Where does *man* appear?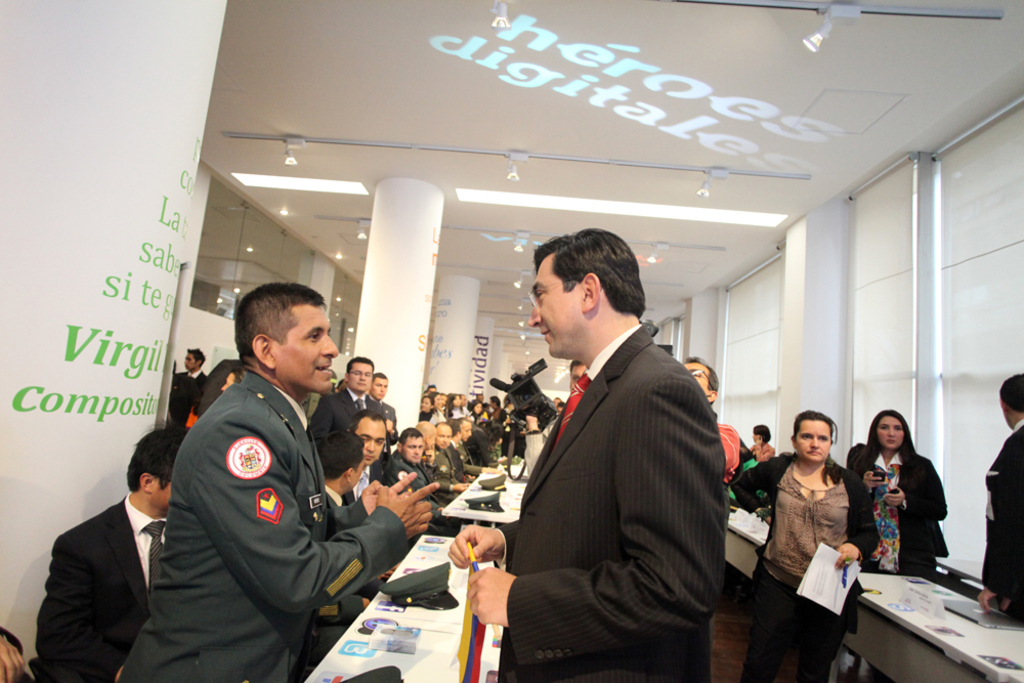
Appears at left=309, top=357, right=391, bottom=450.
